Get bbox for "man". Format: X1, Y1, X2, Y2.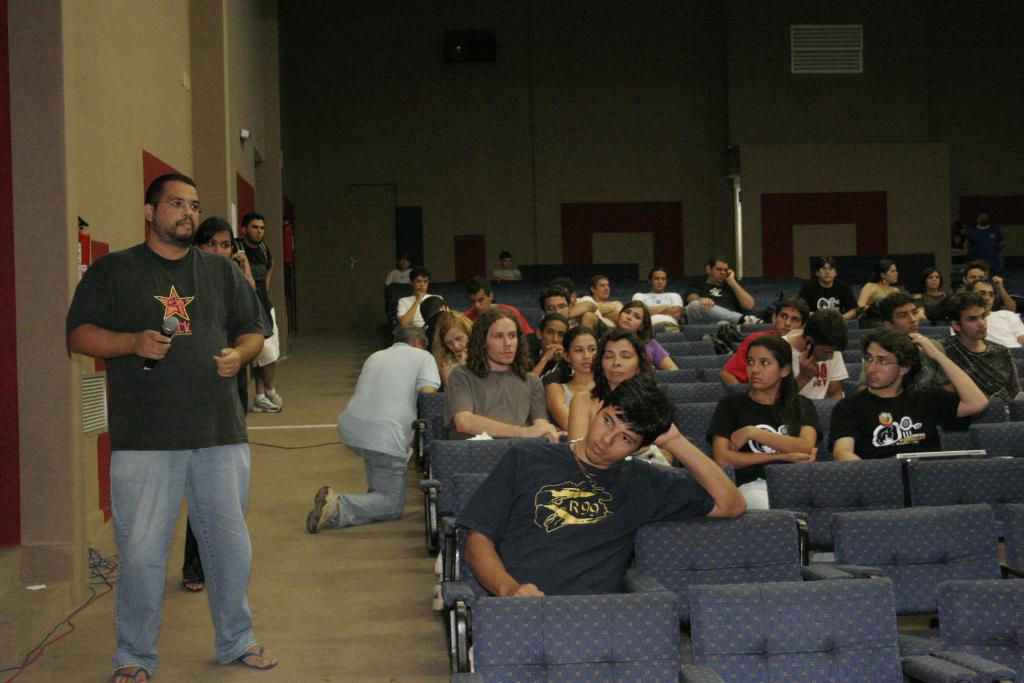
722, 295, 807, 386.
